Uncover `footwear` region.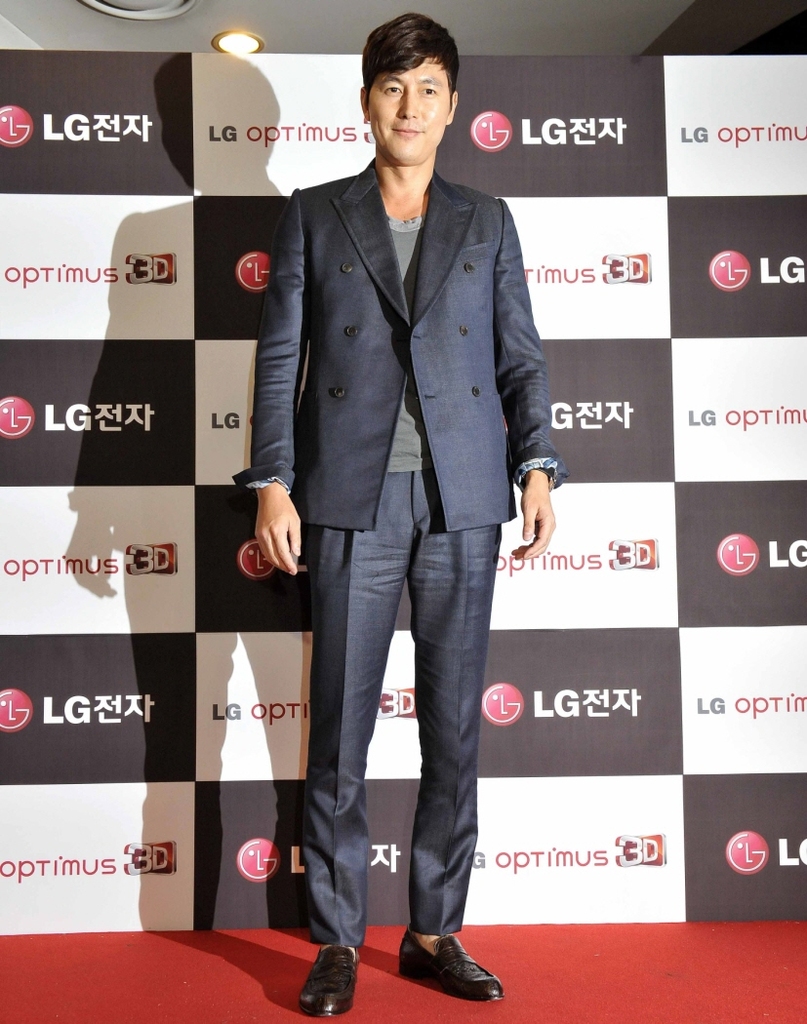
Uncovered: locate(304, 944, 359, 1014).
